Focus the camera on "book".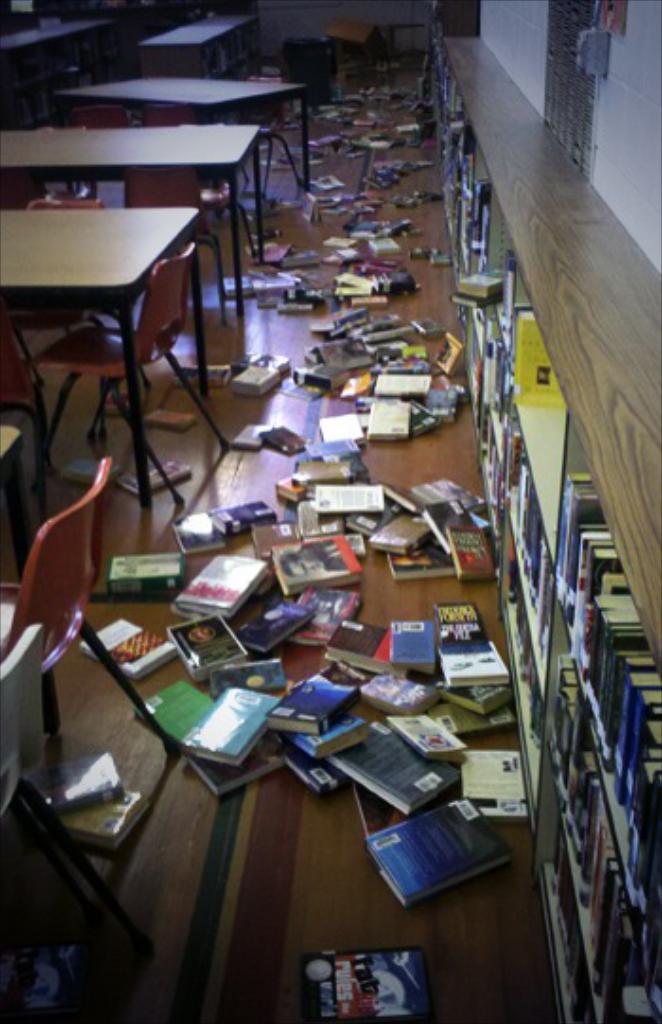
Focus region: [223, 369, 284, 397].
